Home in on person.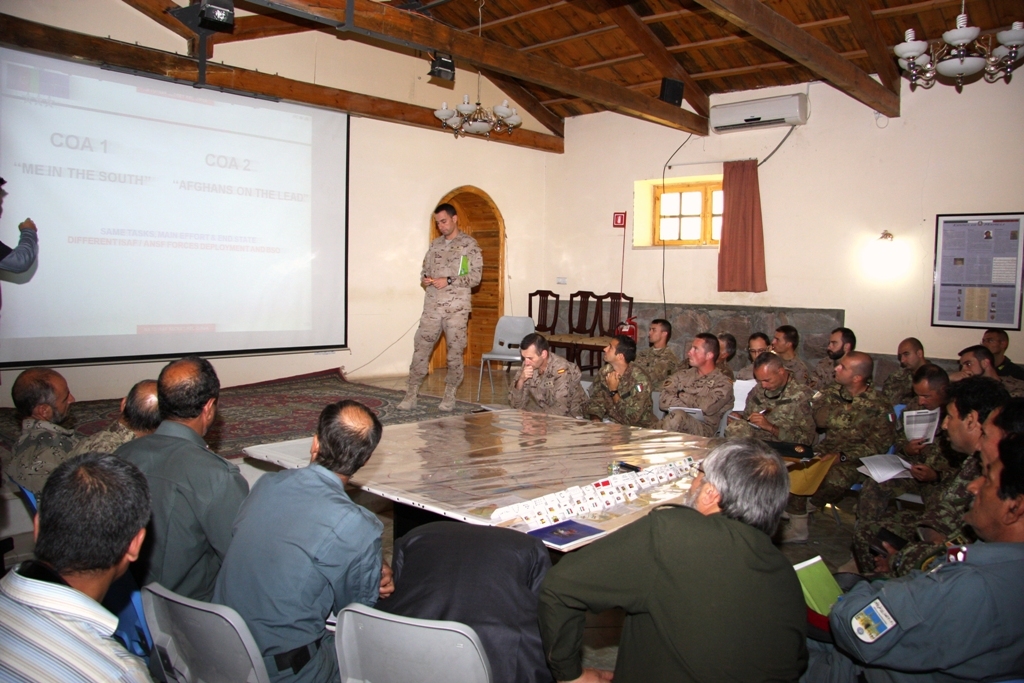
Homed in at rect(36, 379, 173, 494).
